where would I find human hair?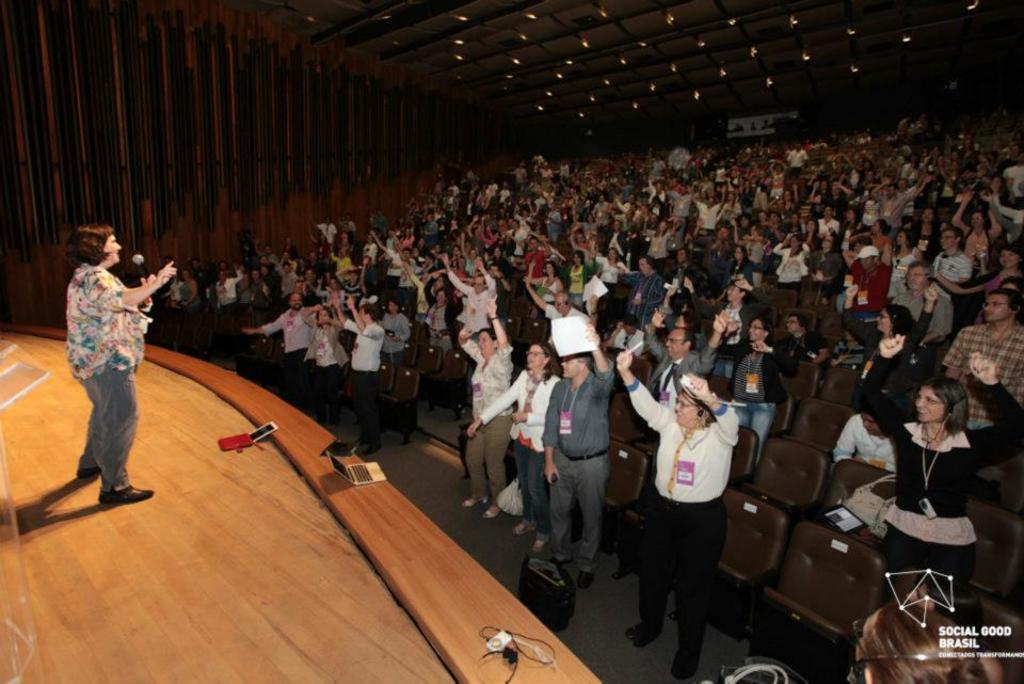
At Rect(681, 368, 724, 415).
